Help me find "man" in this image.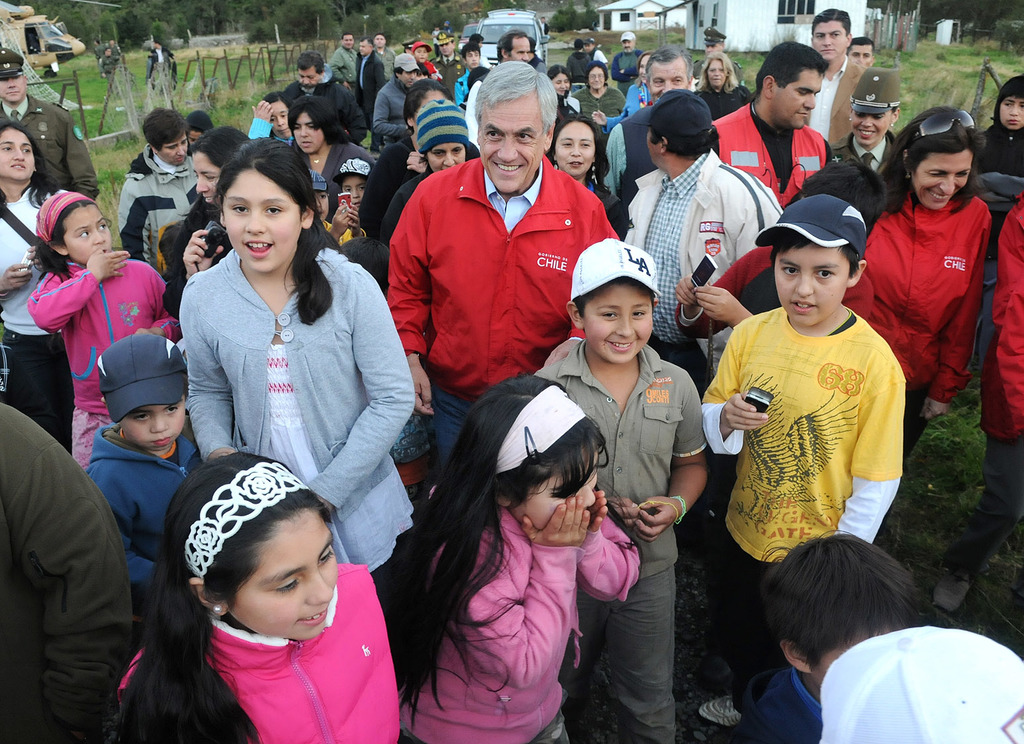
Found it: (564,39,592,80).
